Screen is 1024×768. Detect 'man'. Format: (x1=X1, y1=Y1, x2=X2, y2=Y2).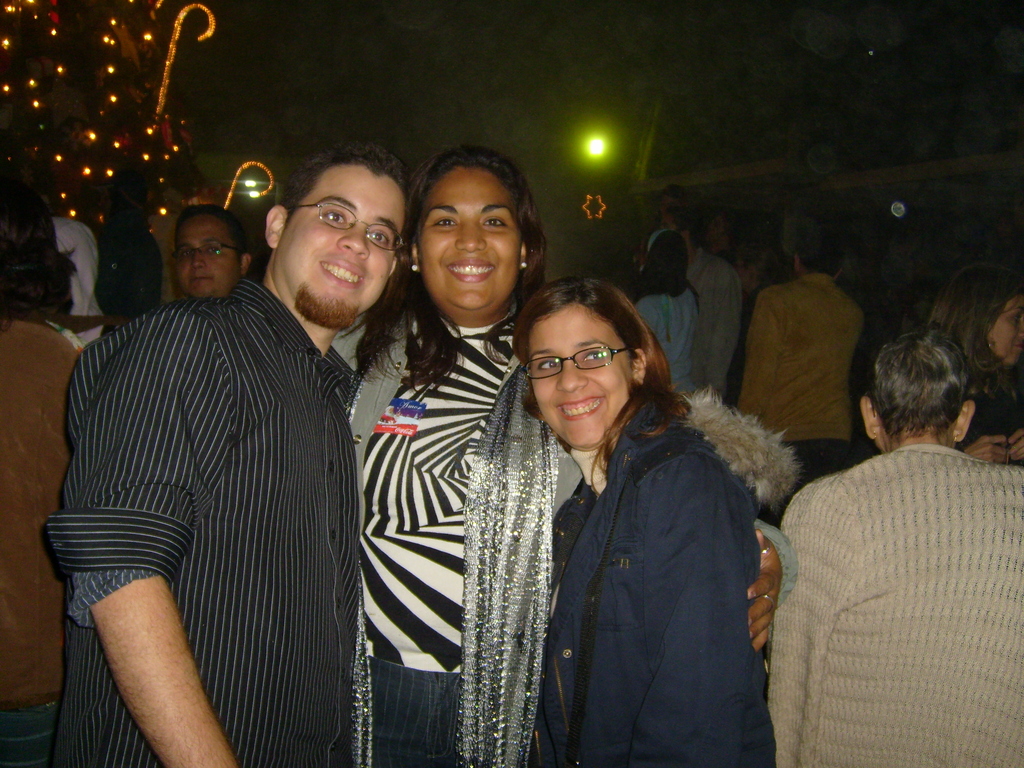
(x1=164, y1=200, x2=251, y2=301).
